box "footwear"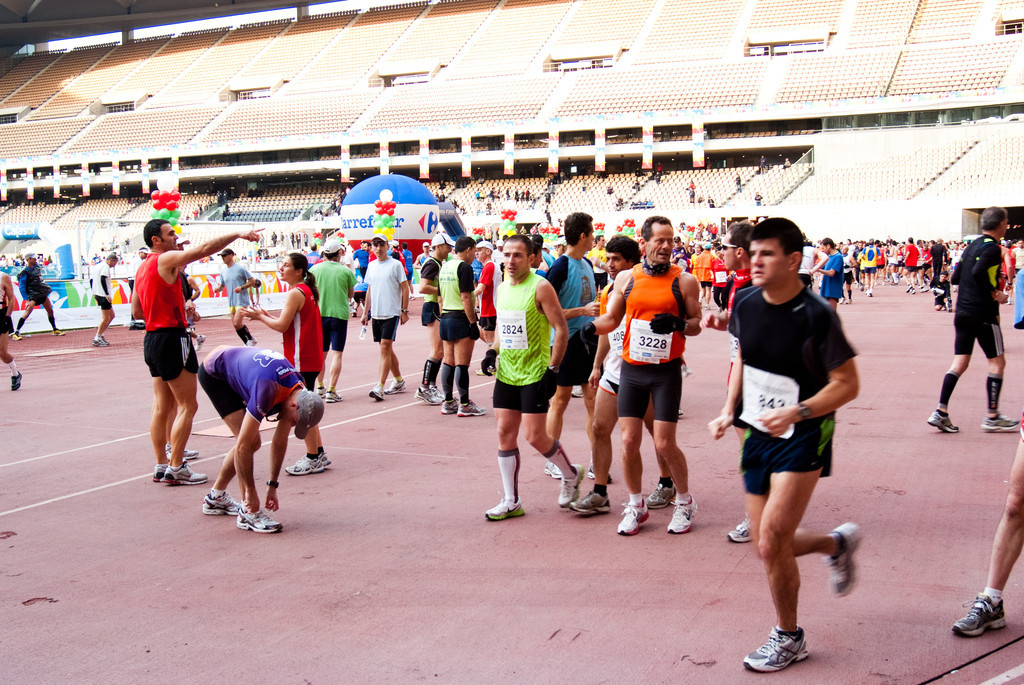
950, 593, 1012, 635
